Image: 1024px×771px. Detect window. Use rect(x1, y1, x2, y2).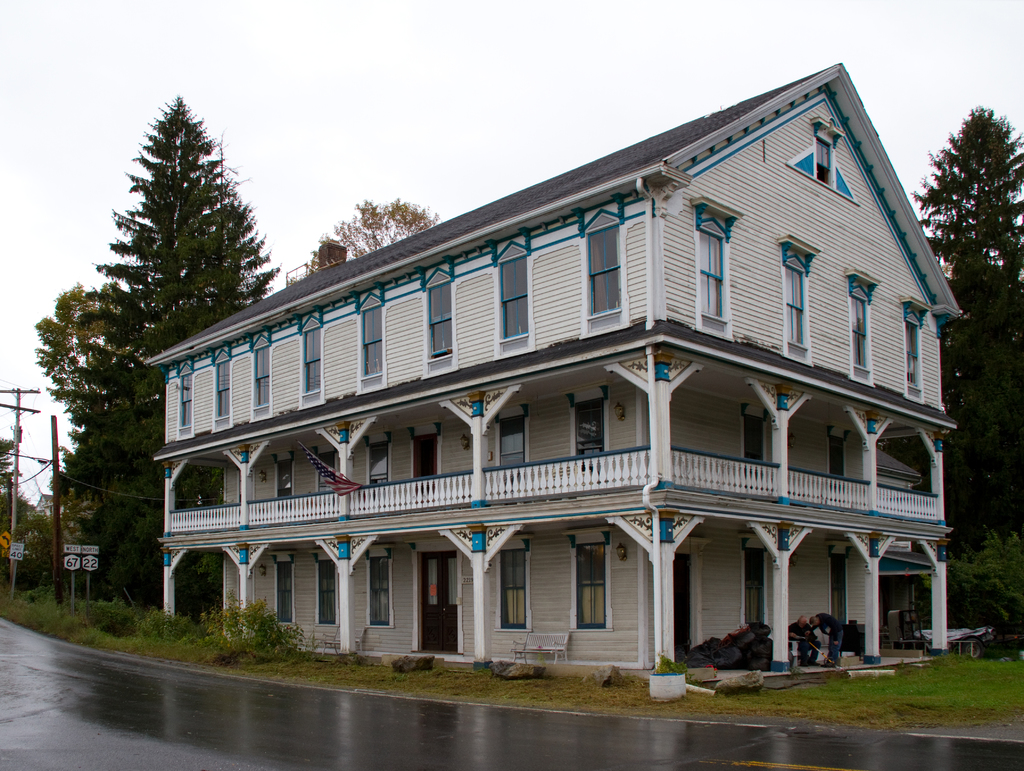
rect(321, 460, 334, 492).
